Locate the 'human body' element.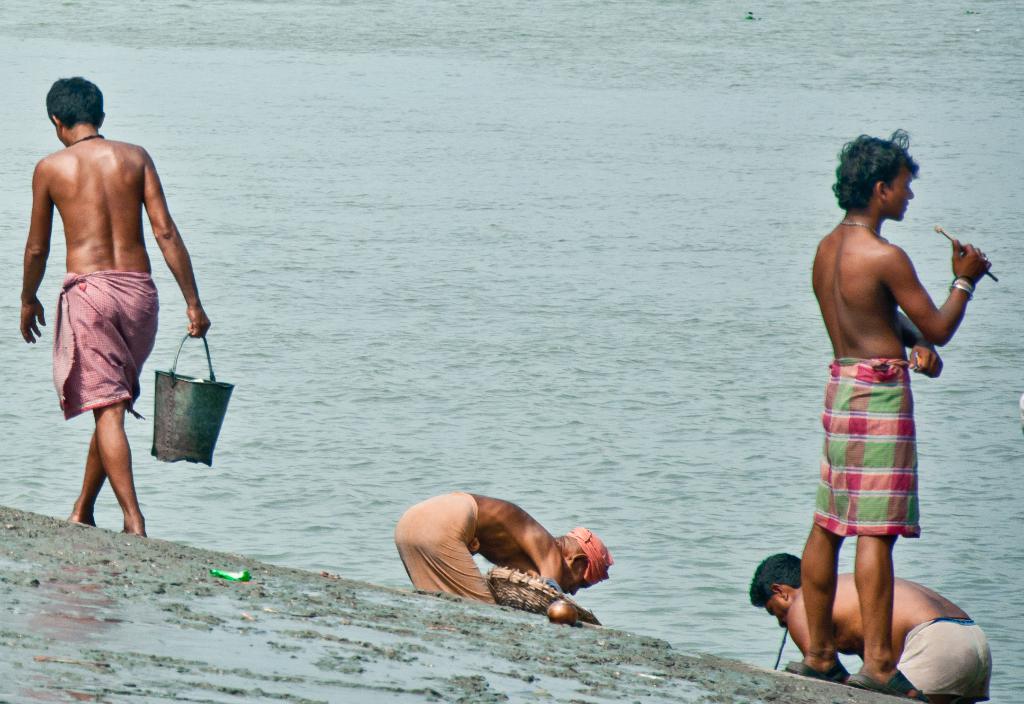
Element bbox: <region>17, 74, 182, 520</region>.
